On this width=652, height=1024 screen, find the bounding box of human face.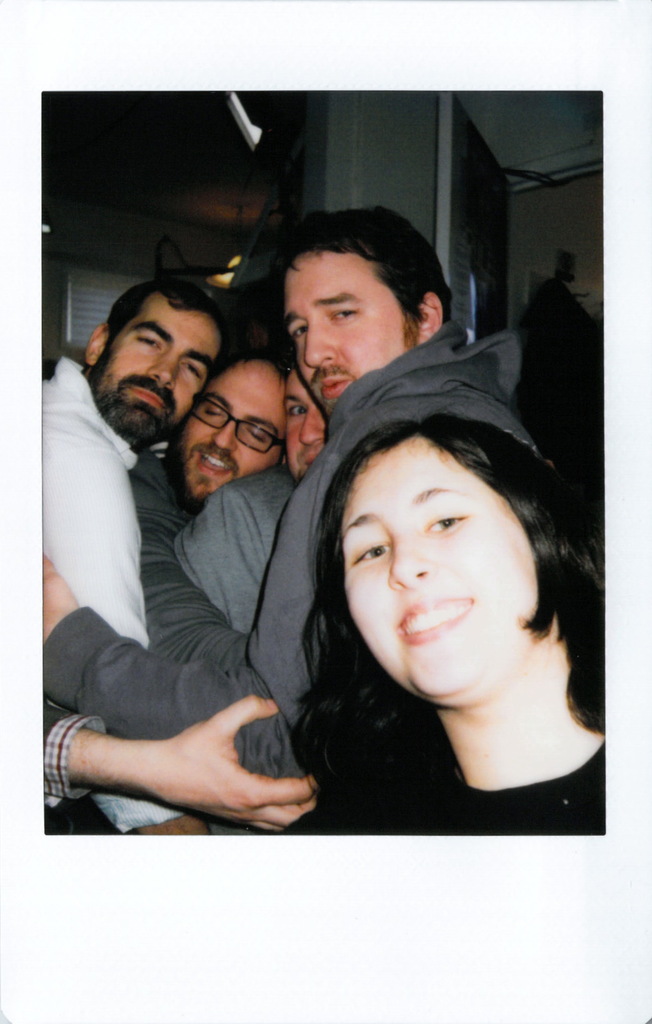
Bounding box: rect(352, 433, 543, 712).
